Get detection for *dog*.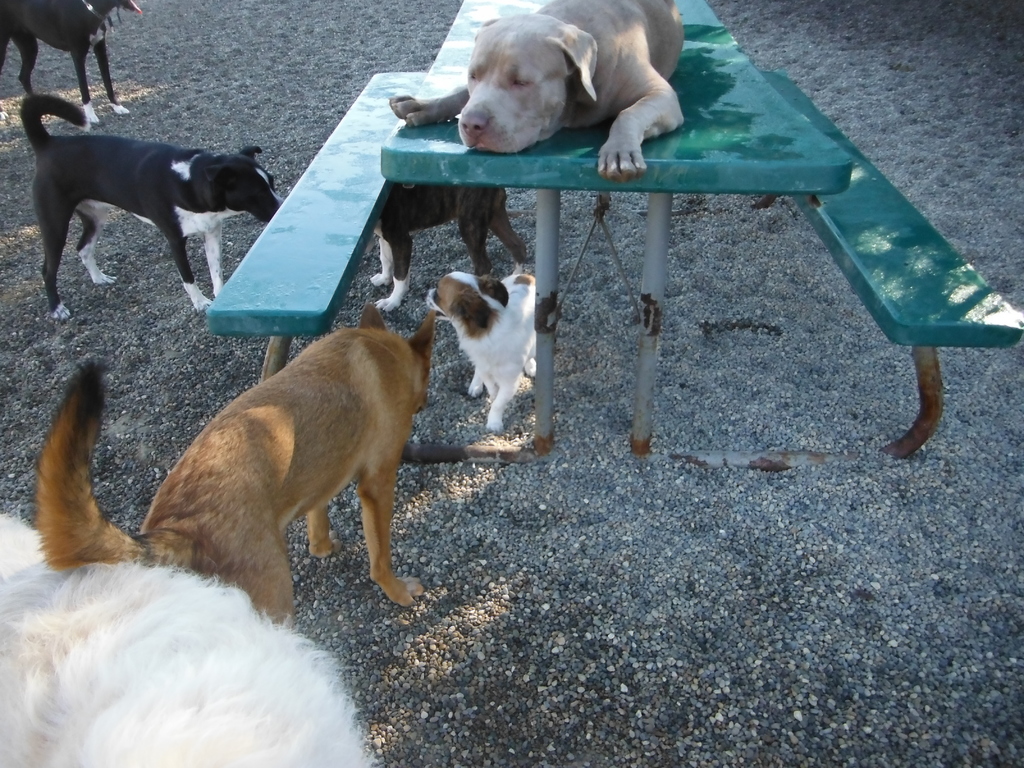
Detection: 17, 90, 288, 326.
